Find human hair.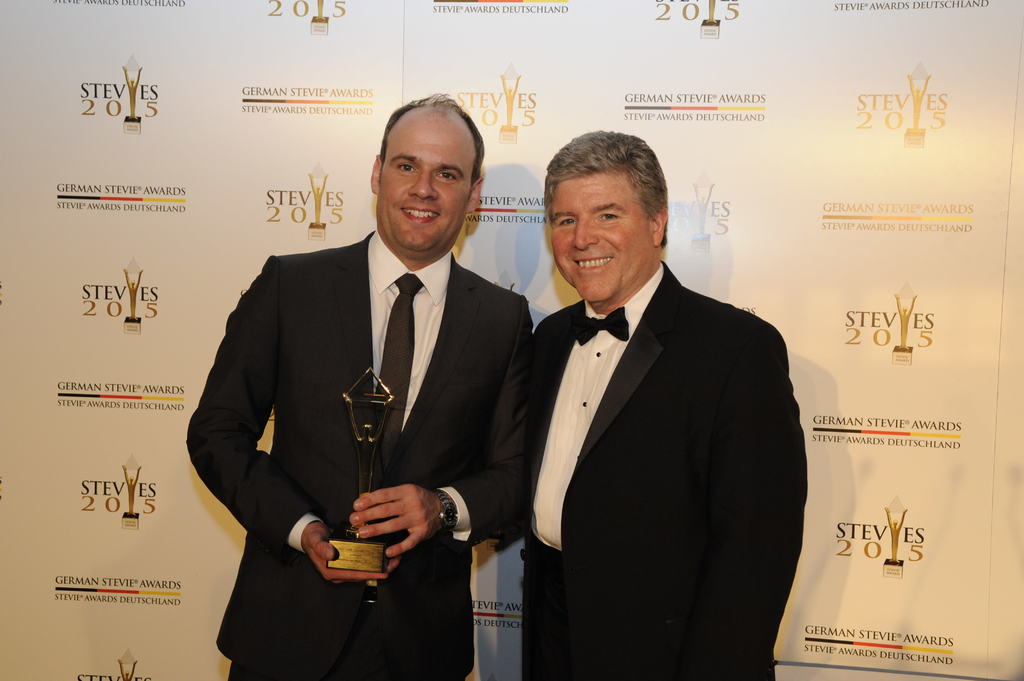
378, 91, 483, 202.
